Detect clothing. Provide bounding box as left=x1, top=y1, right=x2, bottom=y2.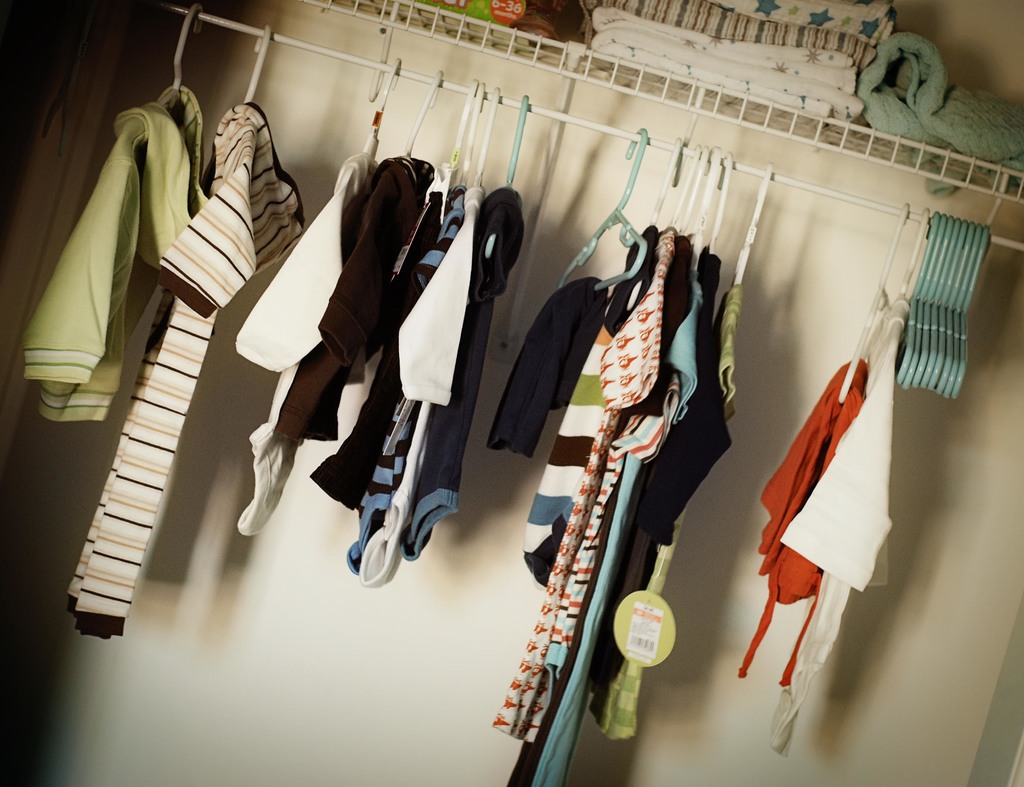
left=529, top=262, right=643, bottom=565.
